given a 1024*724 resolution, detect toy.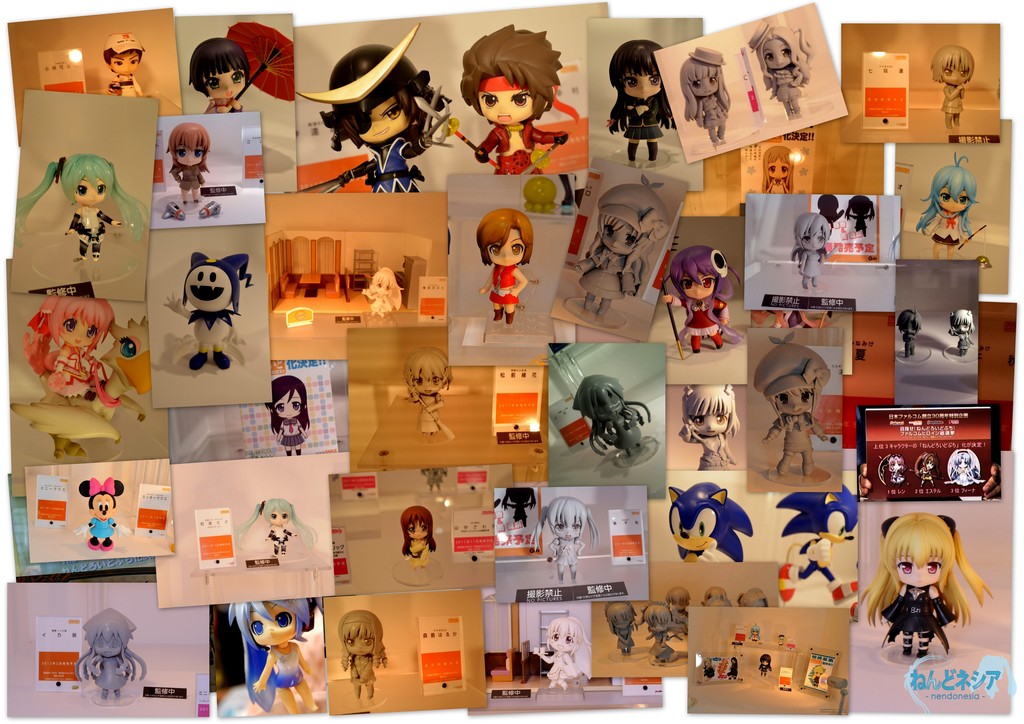
(x1=749, y1=623, x2=764, y2=644).
